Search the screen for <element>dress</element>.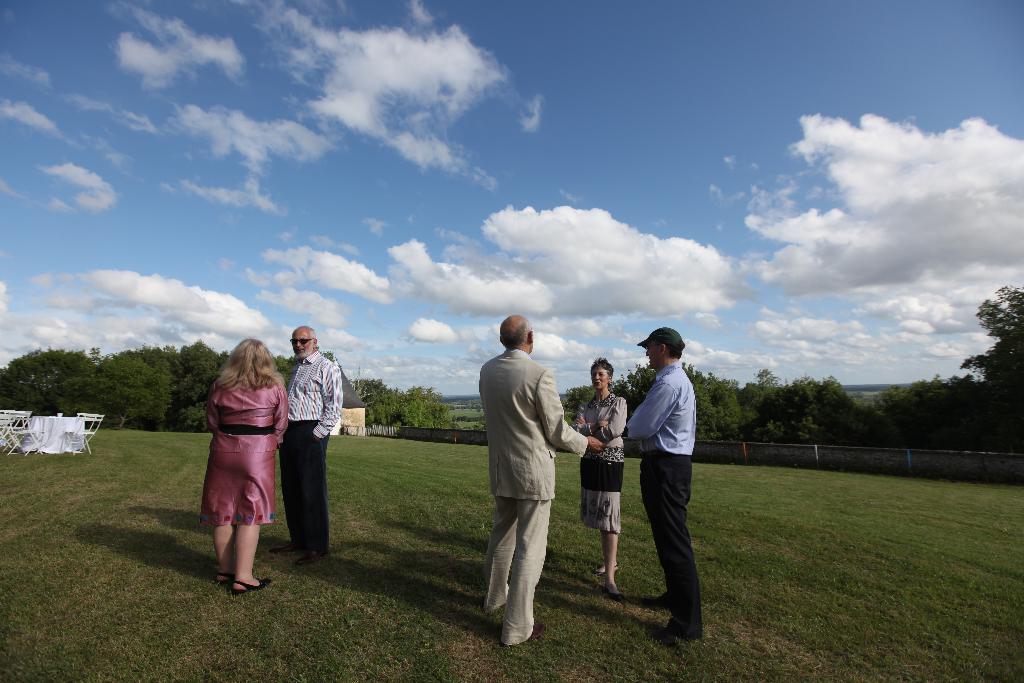
Found at bbox=(188, 355, 271, 563).
